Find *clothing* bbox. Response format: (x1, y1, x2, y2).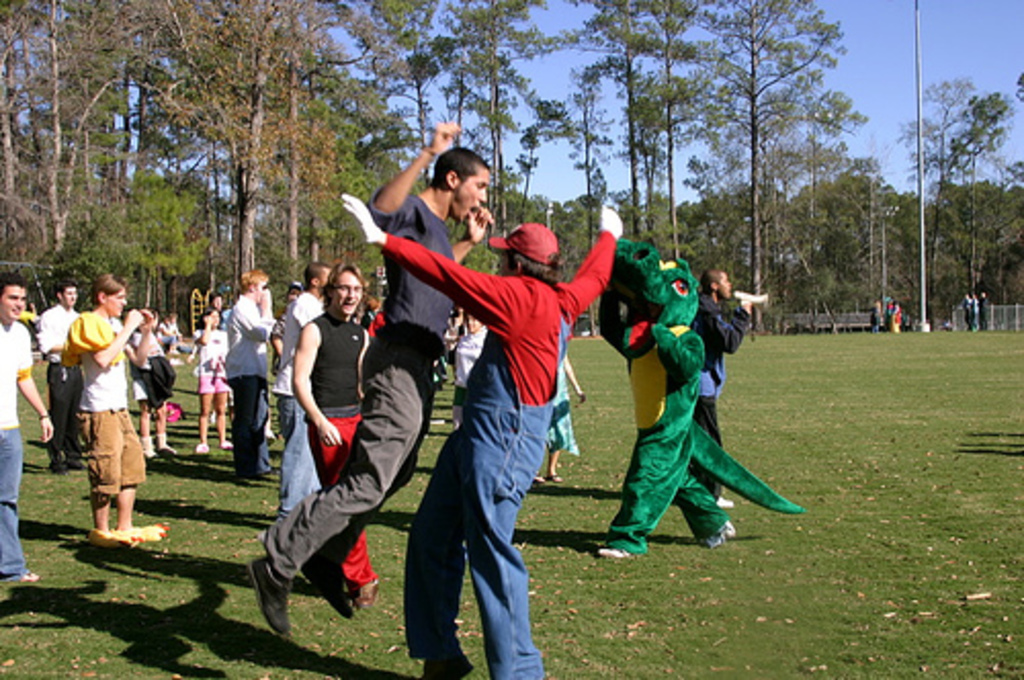
(262, 180, 457, 580).
